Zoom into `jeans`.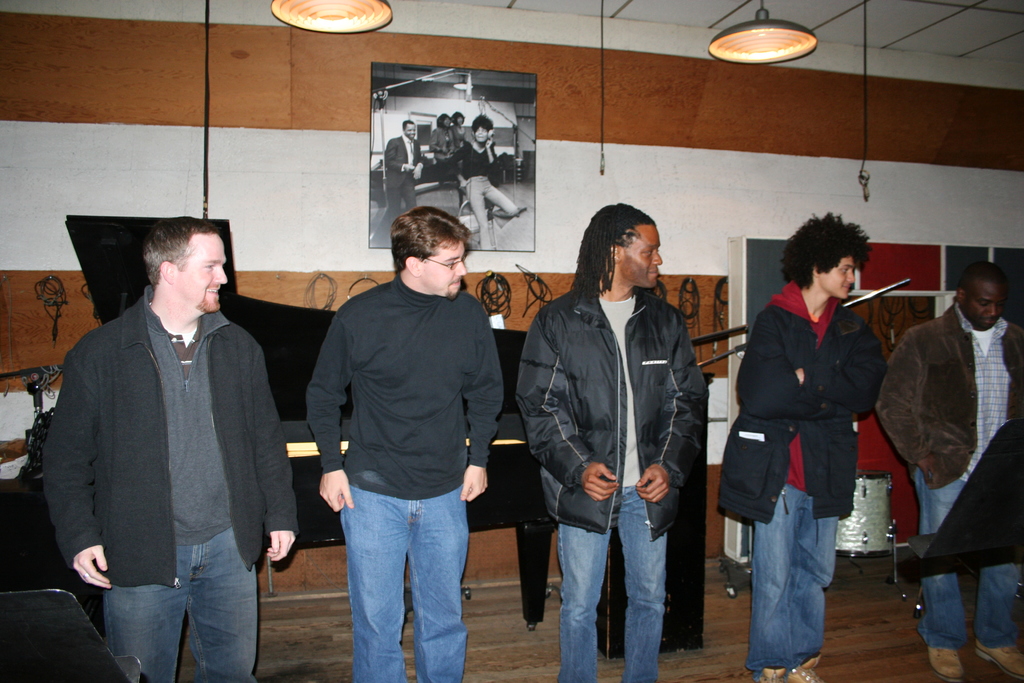
Zoom target: BBox(109, 525, 259, 682).
